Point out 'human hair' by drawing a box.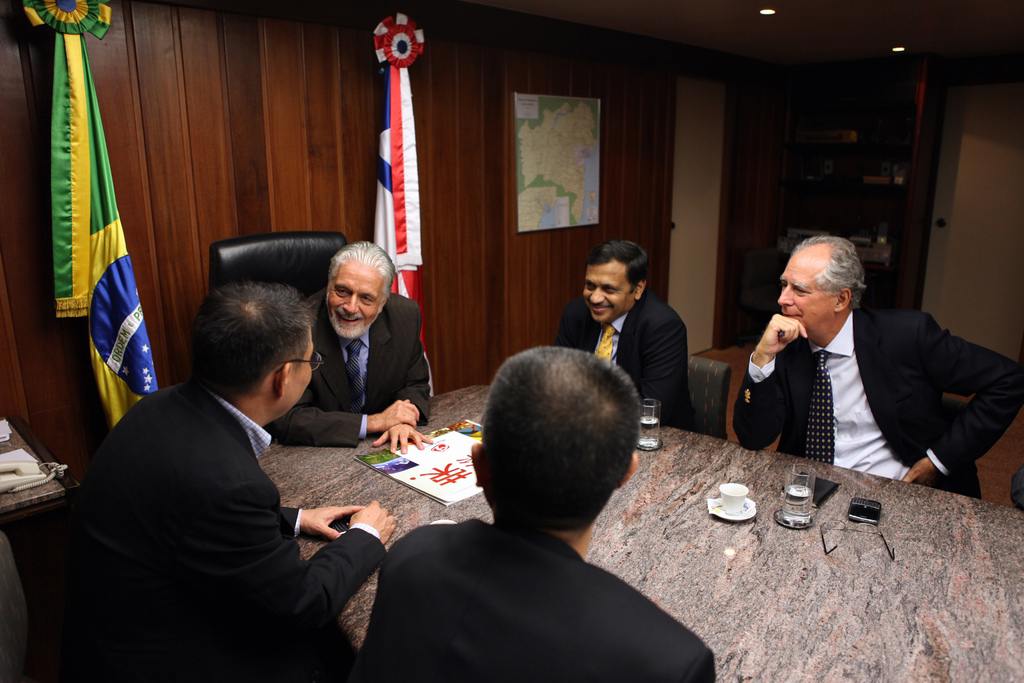
crop(474, 350, 658, 534).
